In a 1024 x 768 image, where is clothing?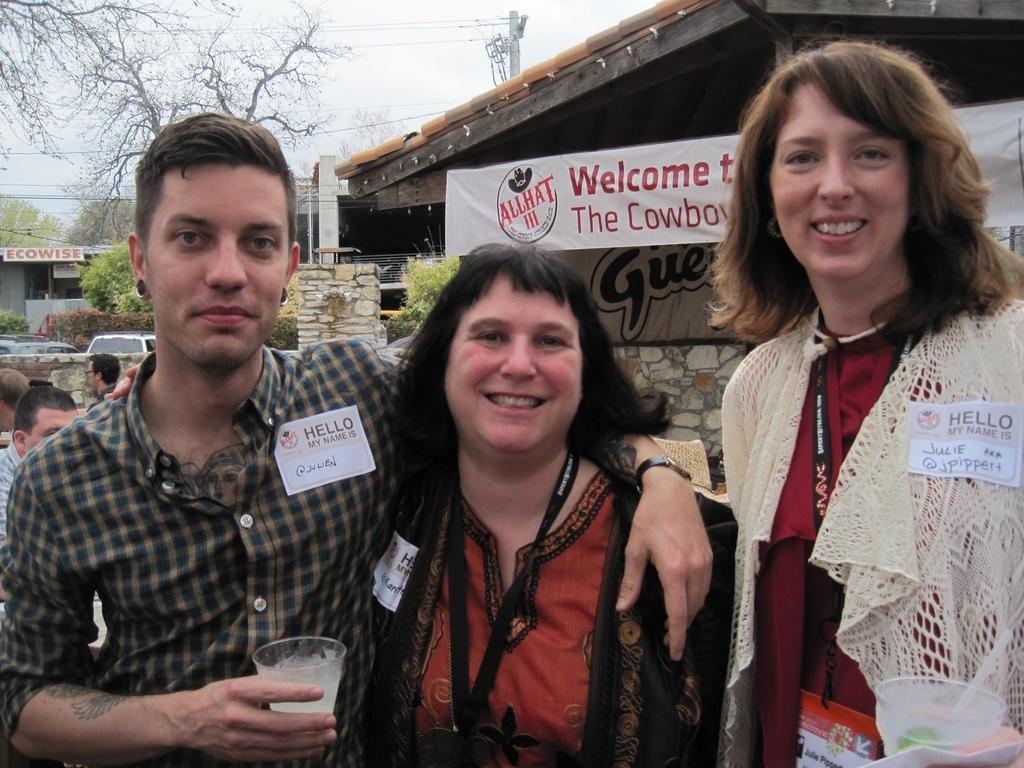
rect(706, 259, 1020, 739).
